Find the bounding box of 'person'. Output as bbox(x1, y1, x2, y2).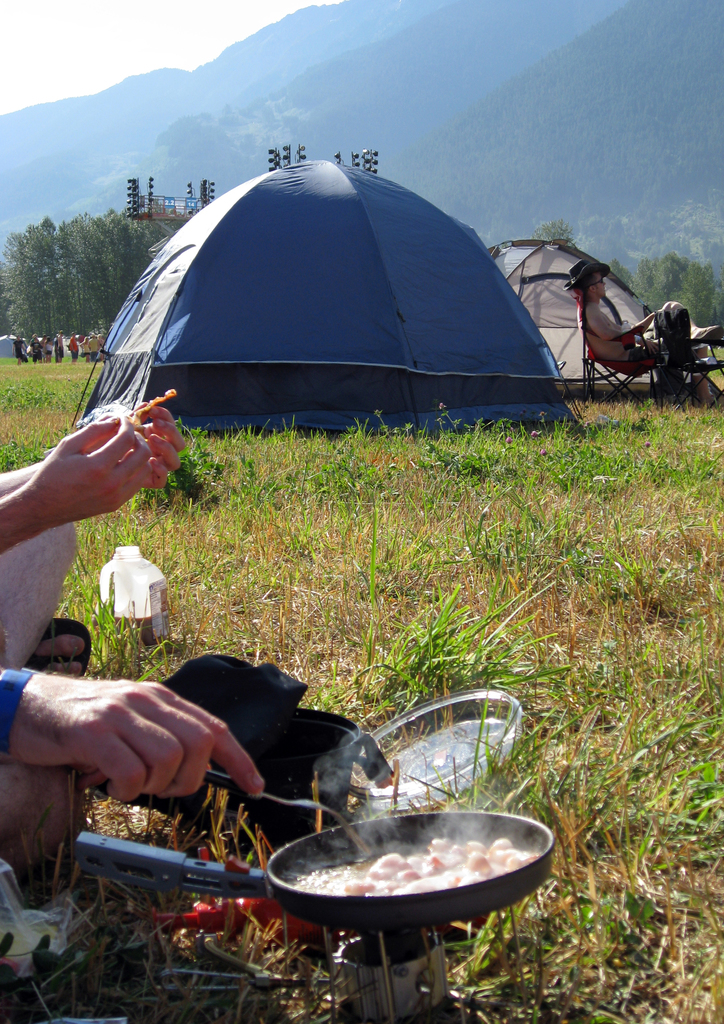
bbox(0, 403, 192, 672).
